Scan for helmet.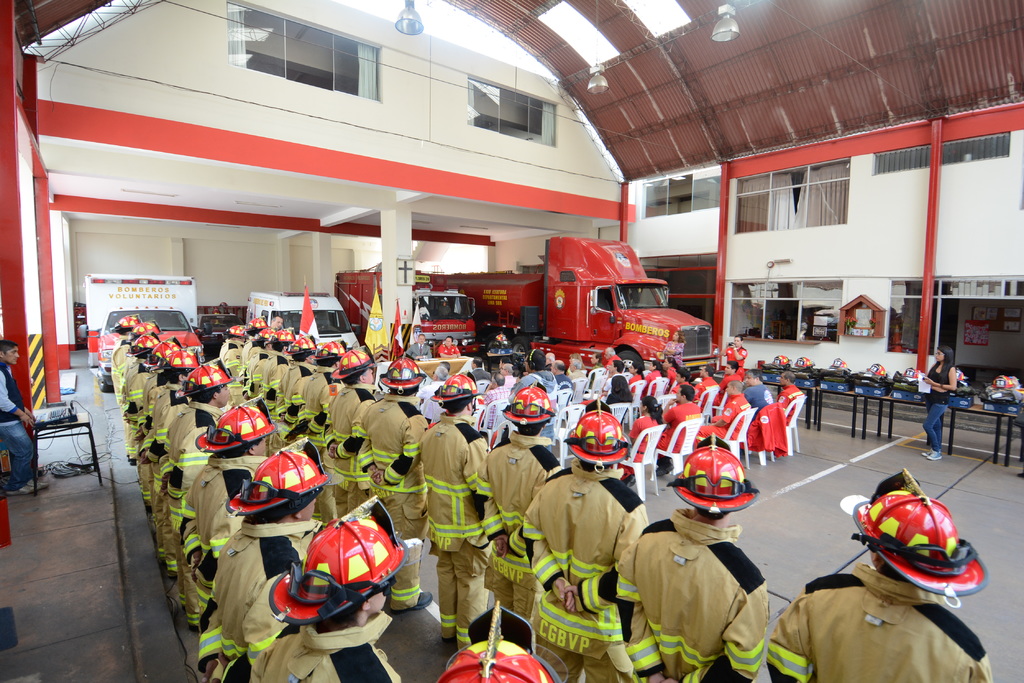
Scan result: box(771, 355, 792, 365).
